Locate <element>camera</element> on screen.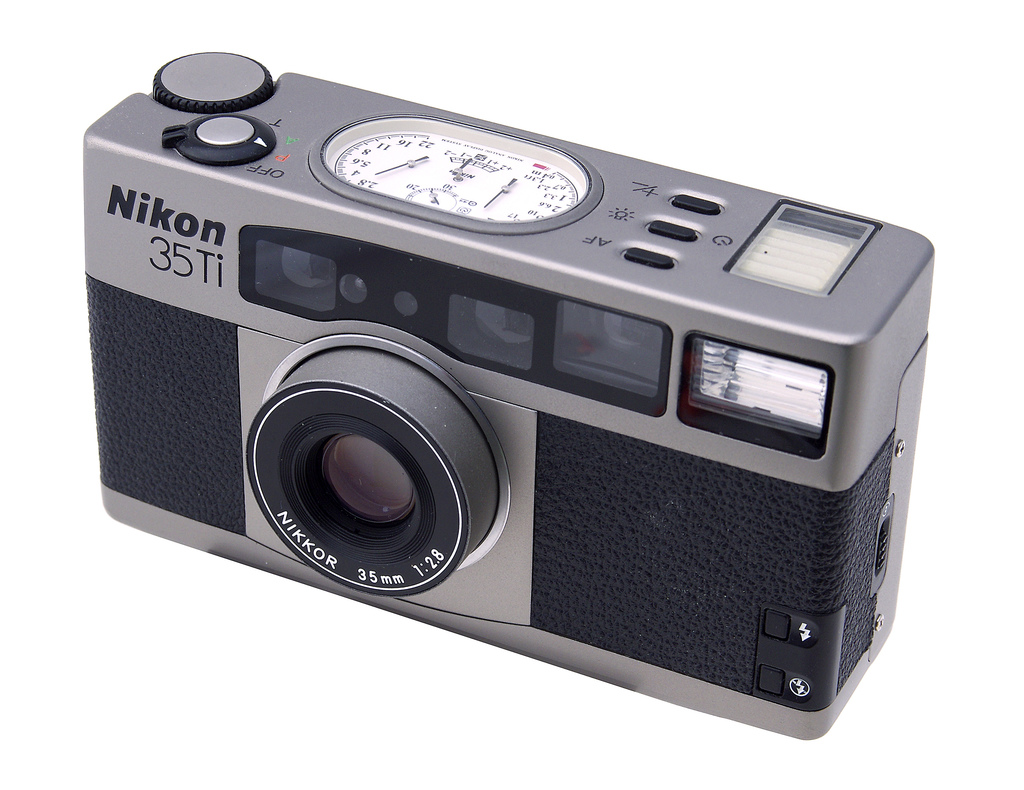
On screen at bbox=[84, 52, 932, 743].
